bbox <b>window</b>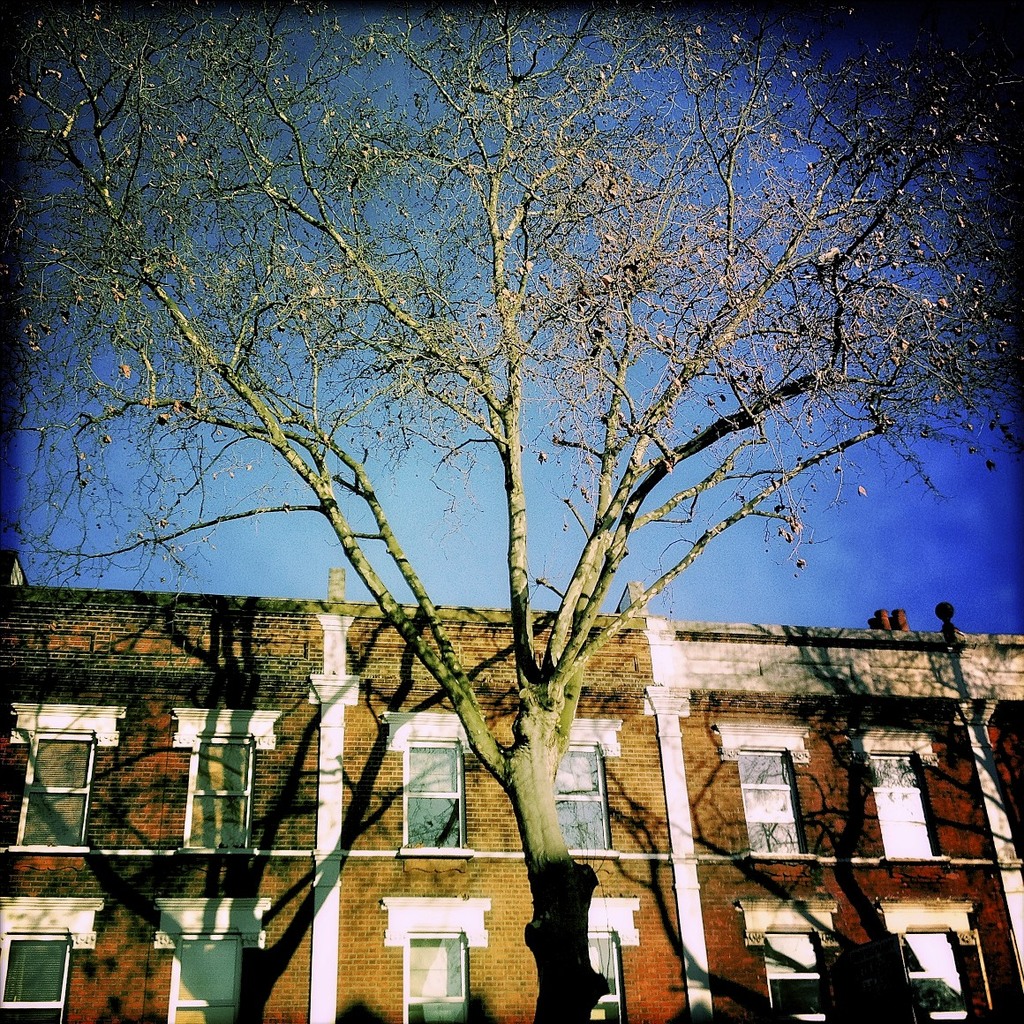
BBox(191, 736, 272, 855)
